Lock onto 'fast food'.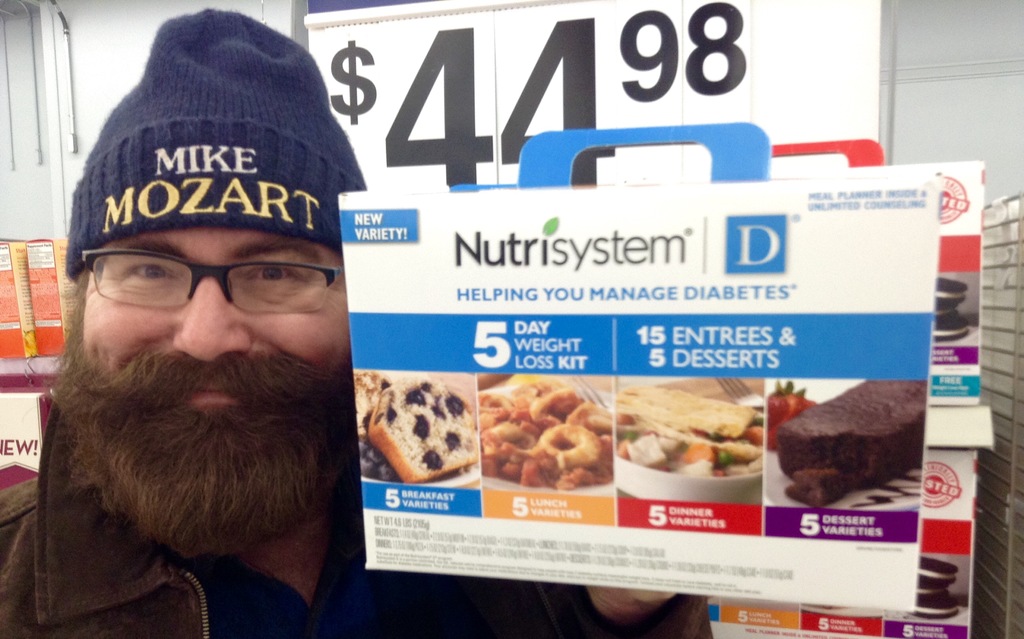
Locked: 781/370/931/509.
